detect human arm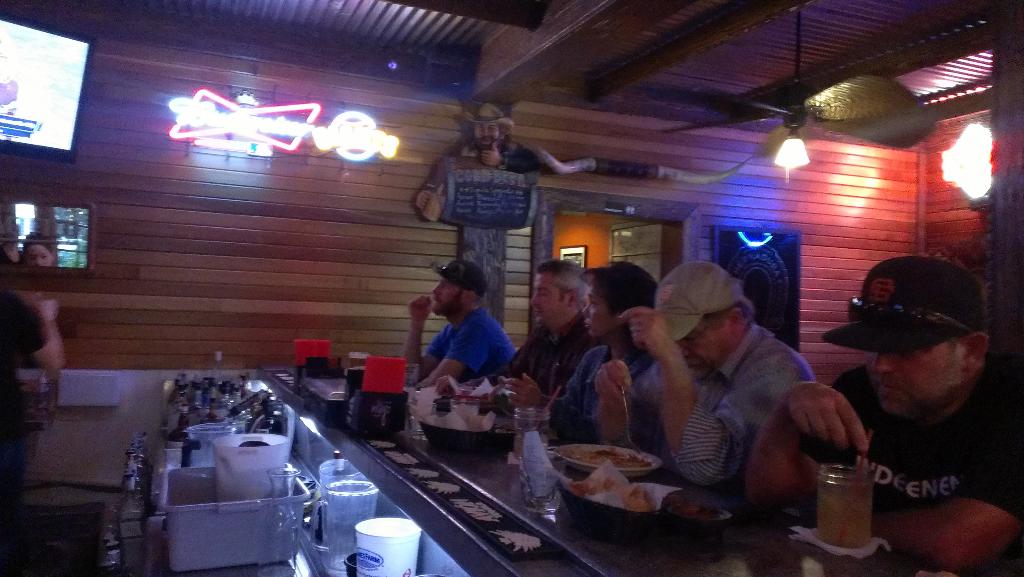
(x1=867, y1=364, x2=1023, y2=576)
